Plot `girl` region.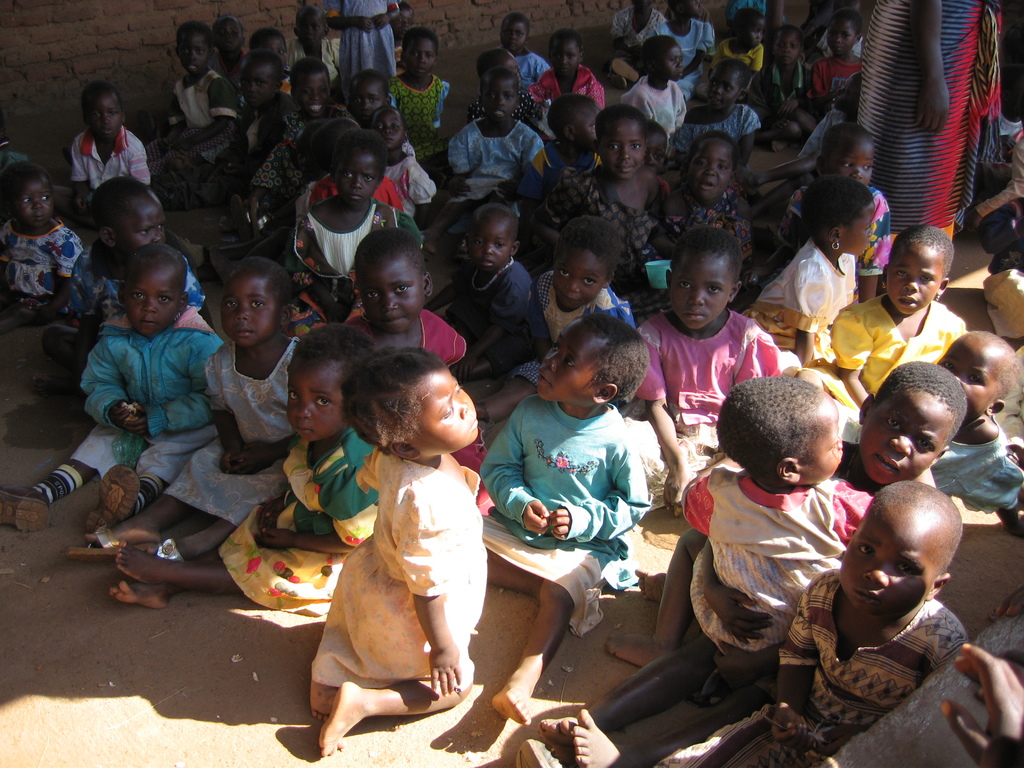
Plotted at detection(744, 179, 873, 364).
